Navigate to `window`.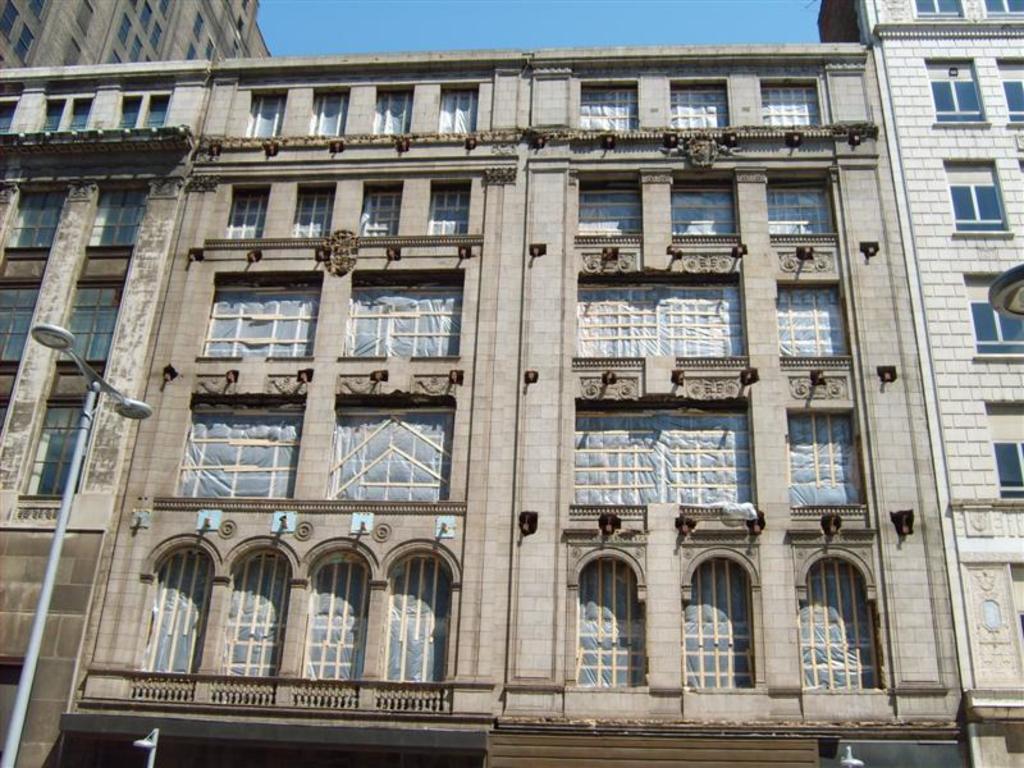
Navigation target: [left=152, top=540, right=214, bottom=673].
